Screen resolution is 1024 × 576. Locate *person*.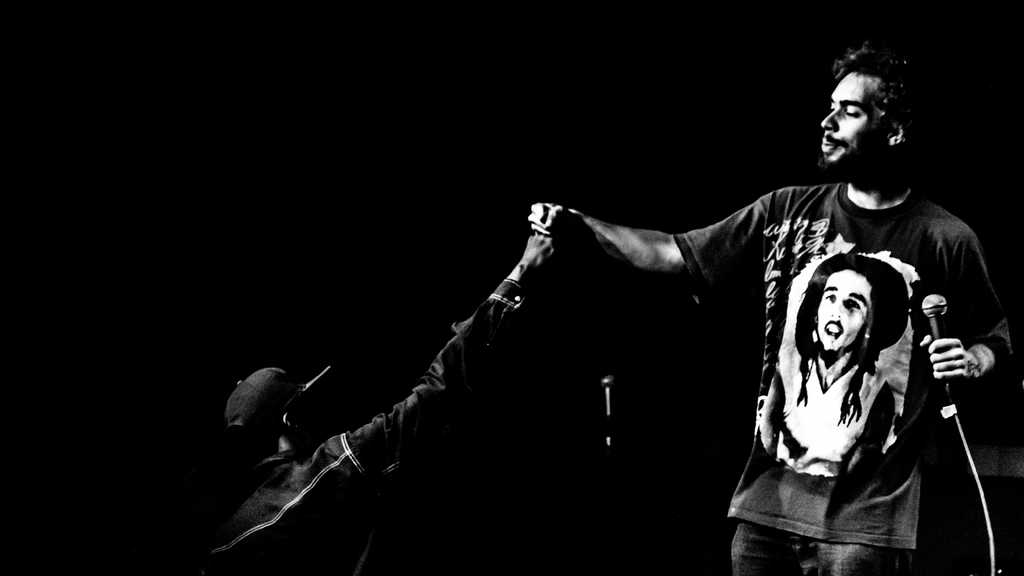
Rect(196, 220, 557, 575).
